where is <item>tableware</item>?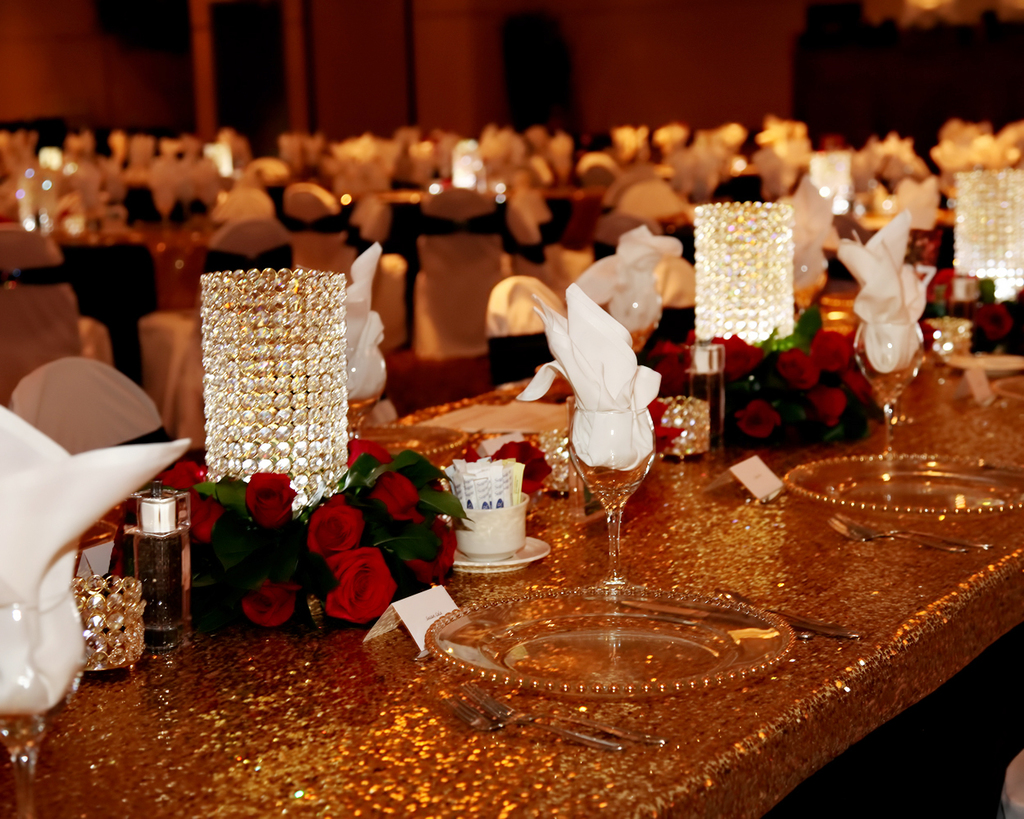
824:511:997:551.
